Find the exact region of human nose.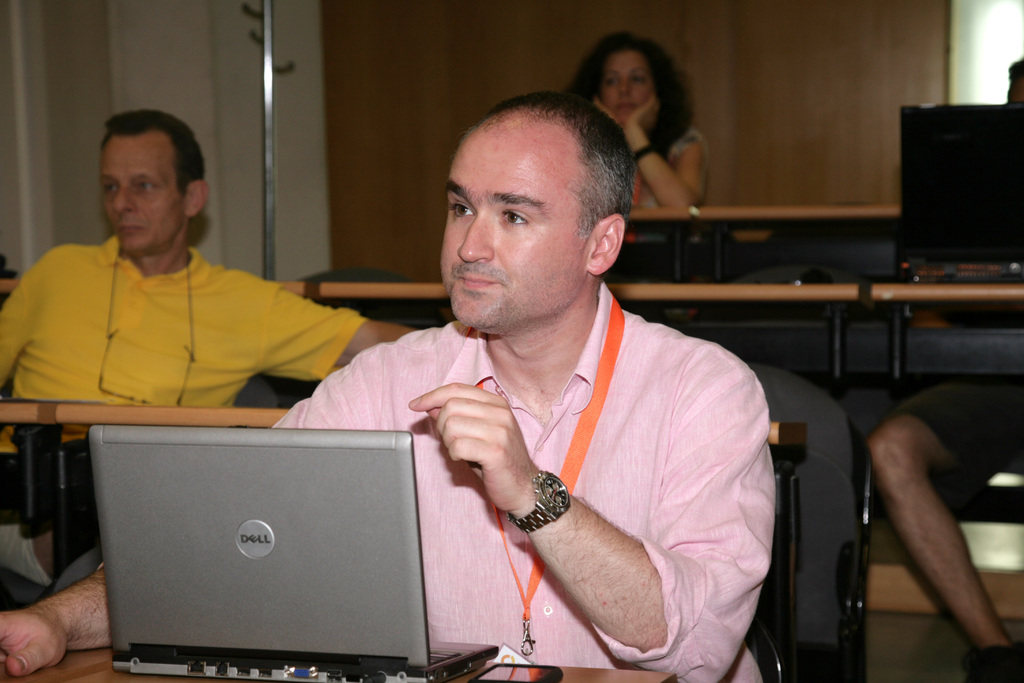
Exact region: <region>111, 184, 138, 214</region>.
